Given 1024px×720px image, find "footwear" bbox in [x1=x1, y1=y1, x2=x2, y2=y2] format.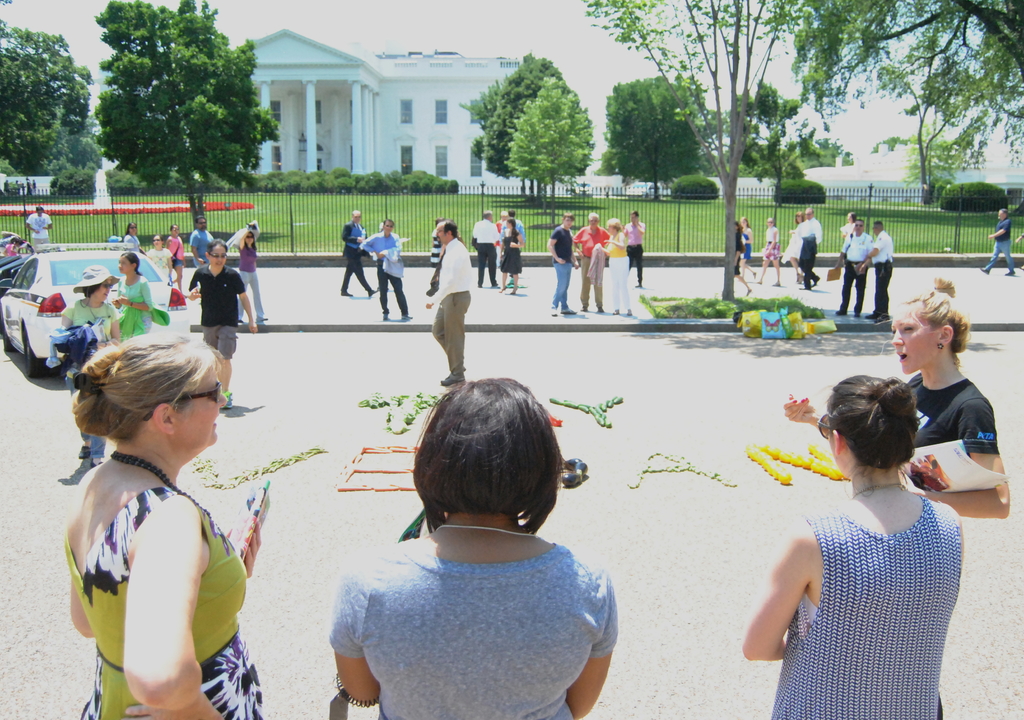
[x1=854, y1=310, x2=860, y2=316].
